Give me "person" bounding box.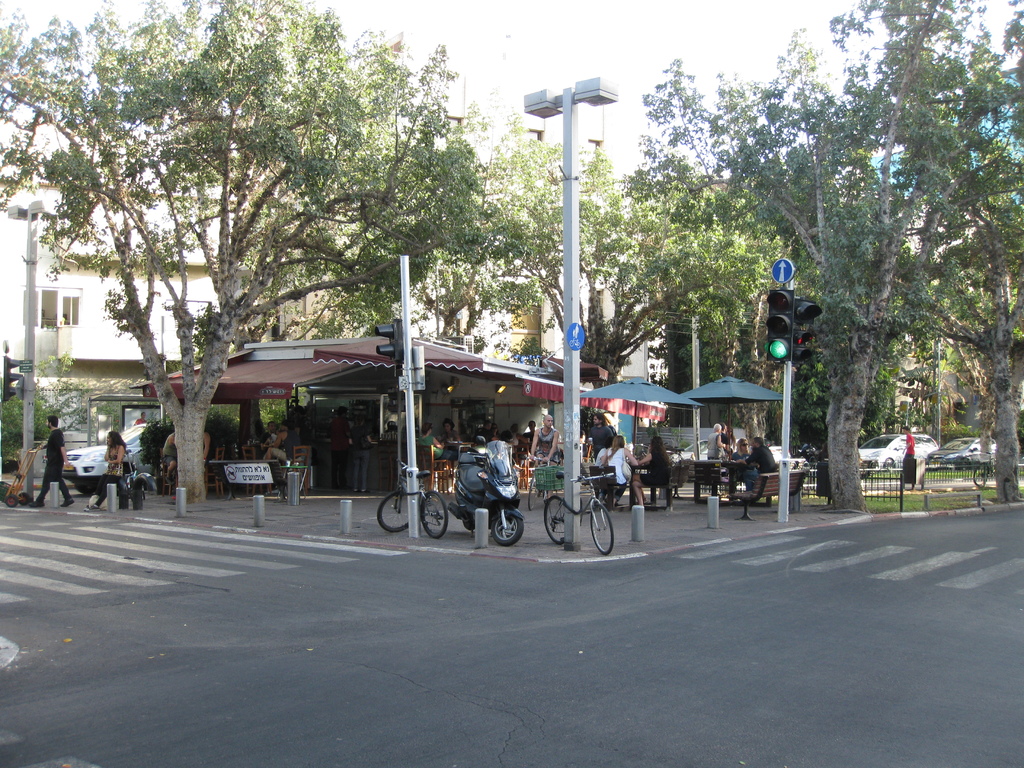
{"left": 24, "top": 408, "right": 65, "bottom": 508}.
